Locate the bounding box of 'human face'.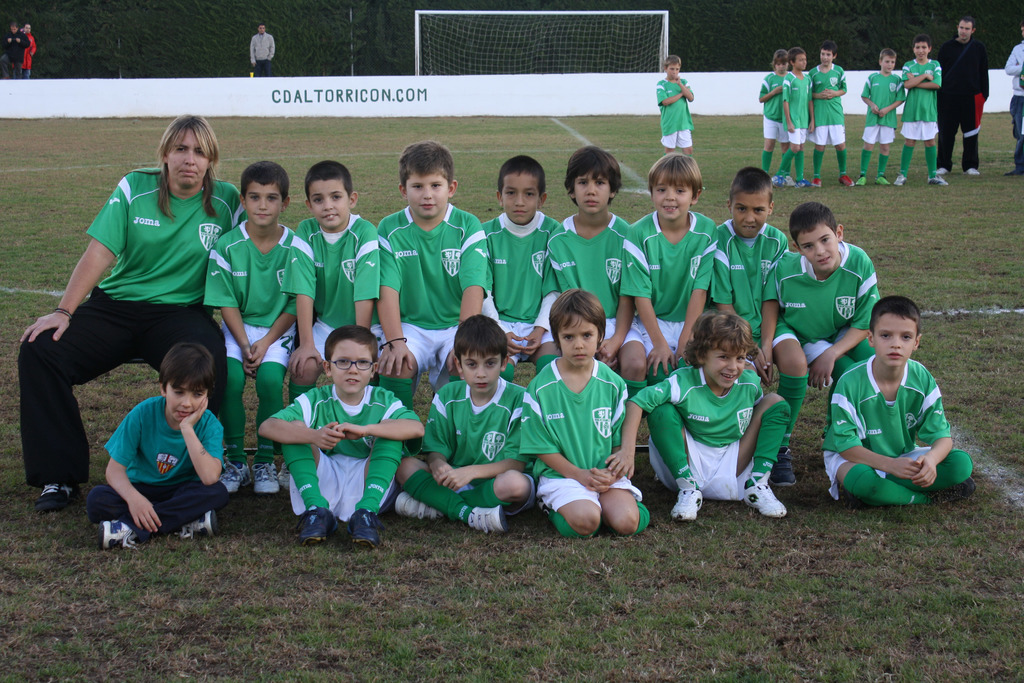
Bounding box: detection(913, 42, 930, 63).
